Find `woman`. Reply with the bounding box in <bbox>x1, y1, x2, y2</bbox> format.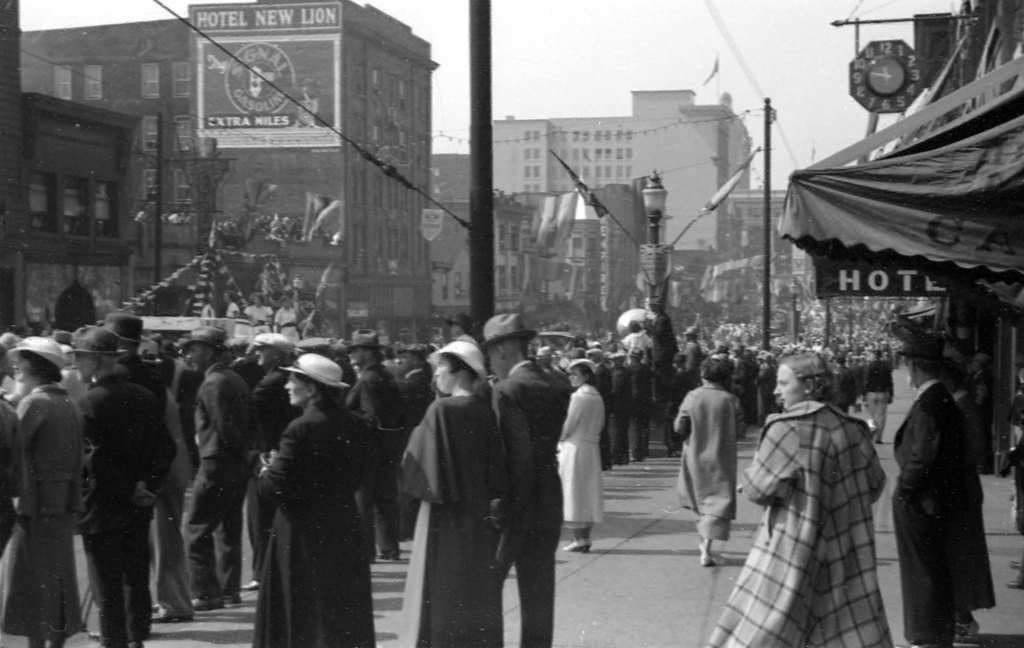
<bbox>199, 289, 214, 320</bbox>.
